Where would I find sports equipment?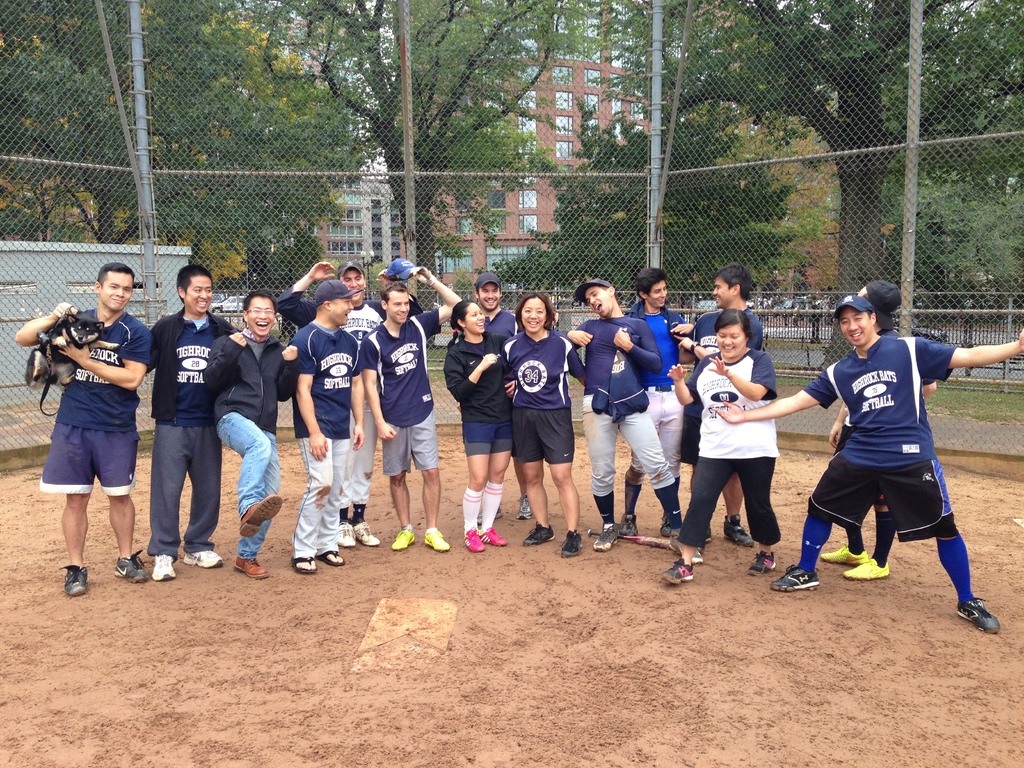
At [left=335, top=525, right=349, bottom=550].
